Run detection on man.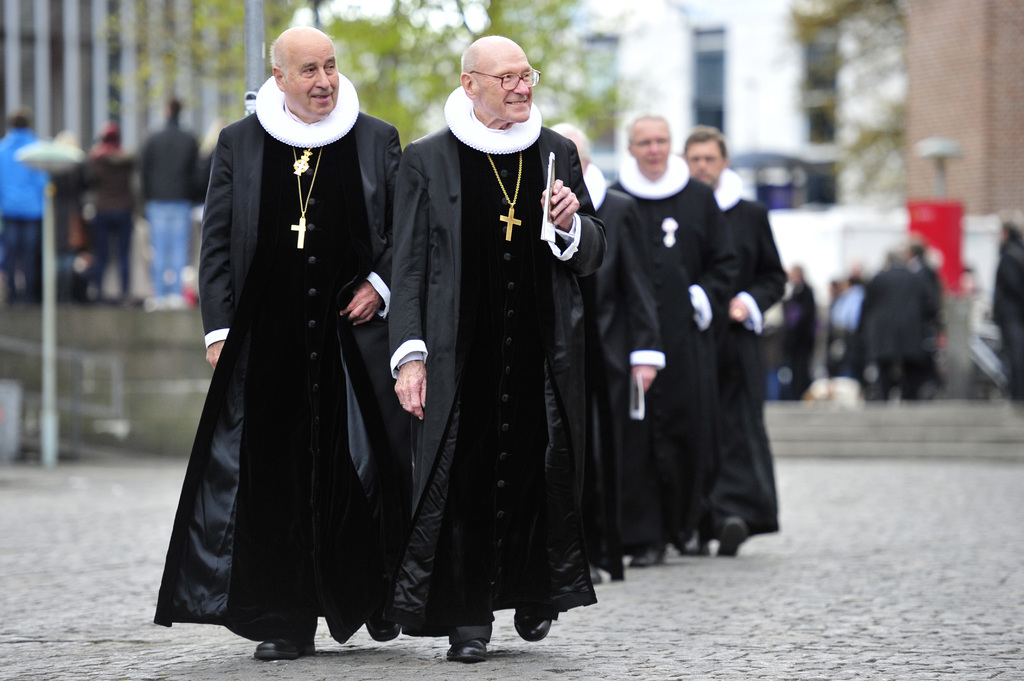
Result: (387, 36, 605, 661).
